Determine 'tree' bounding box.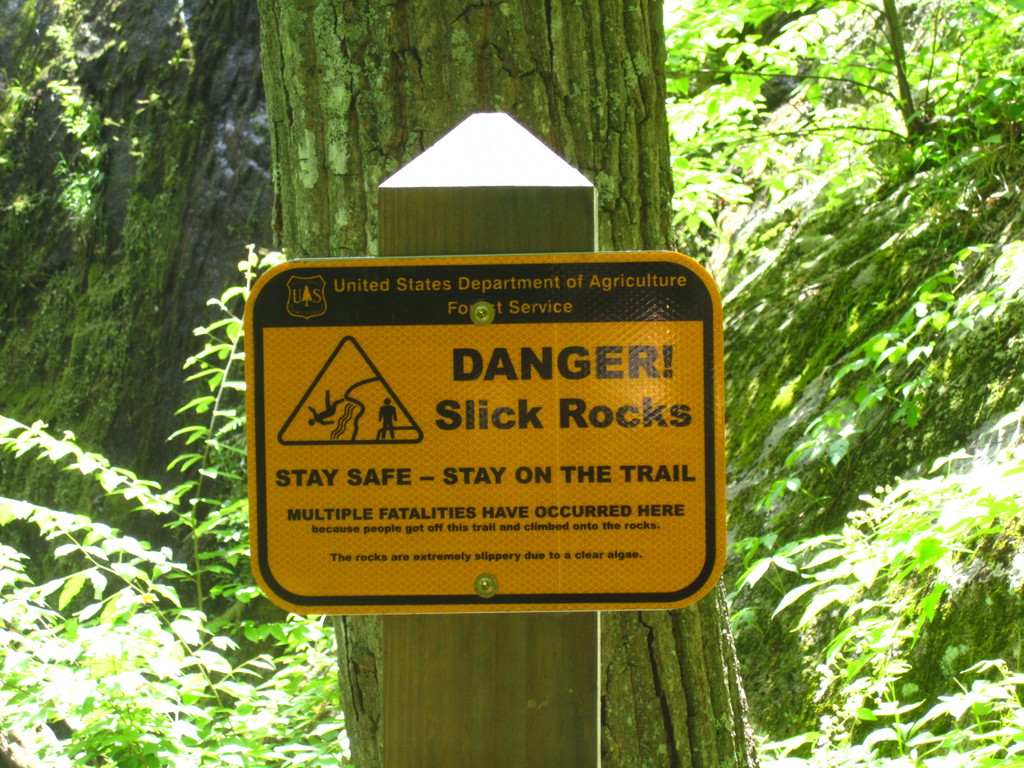
Determined: box(246, 0, 764, 767).
